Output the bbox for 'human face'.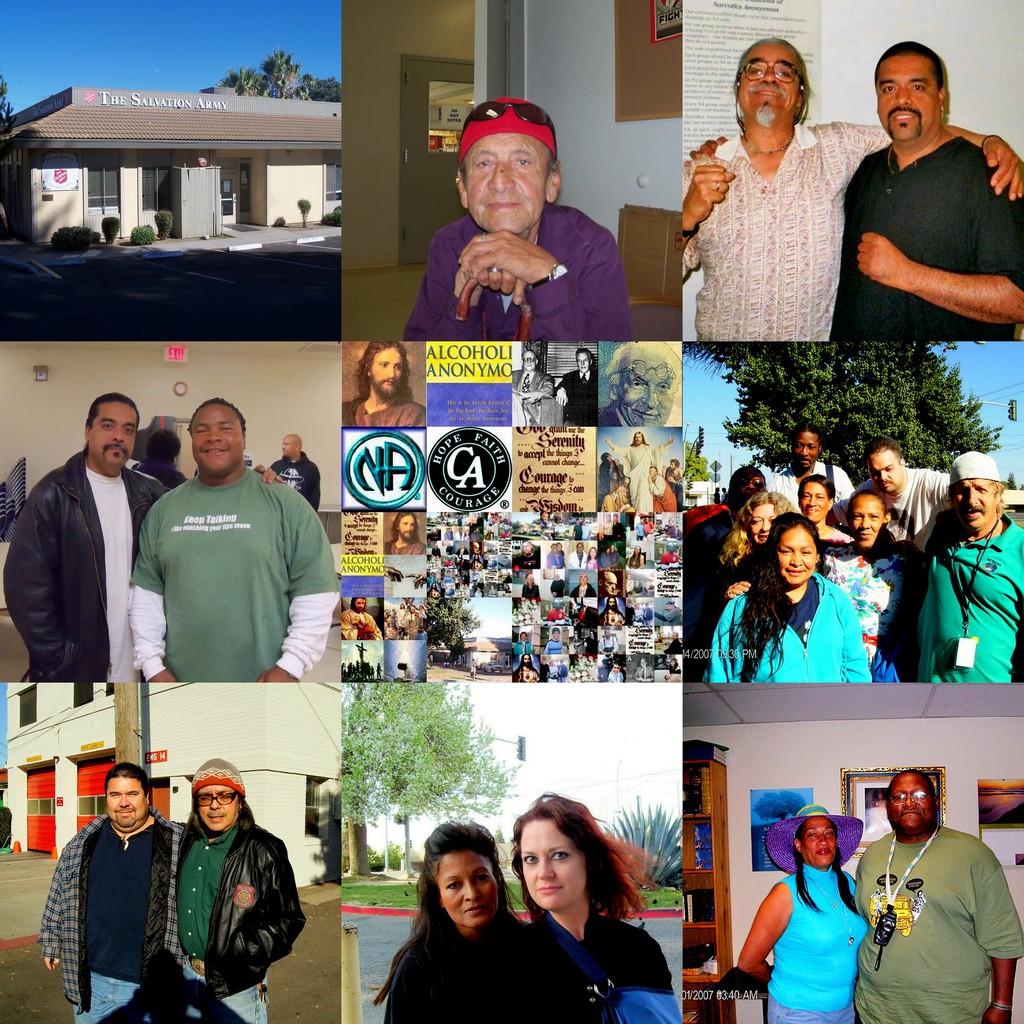
(751,495,786,557).
